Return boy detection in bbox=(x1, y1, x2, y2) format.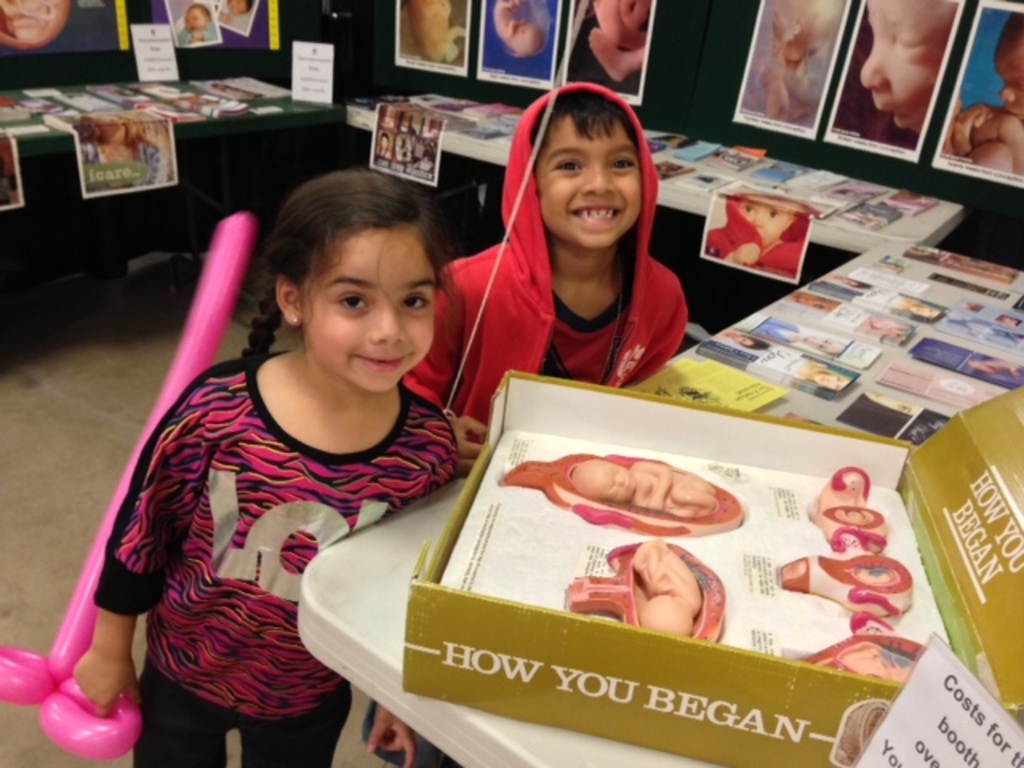
bbox=(406, 86, 686, 472).
